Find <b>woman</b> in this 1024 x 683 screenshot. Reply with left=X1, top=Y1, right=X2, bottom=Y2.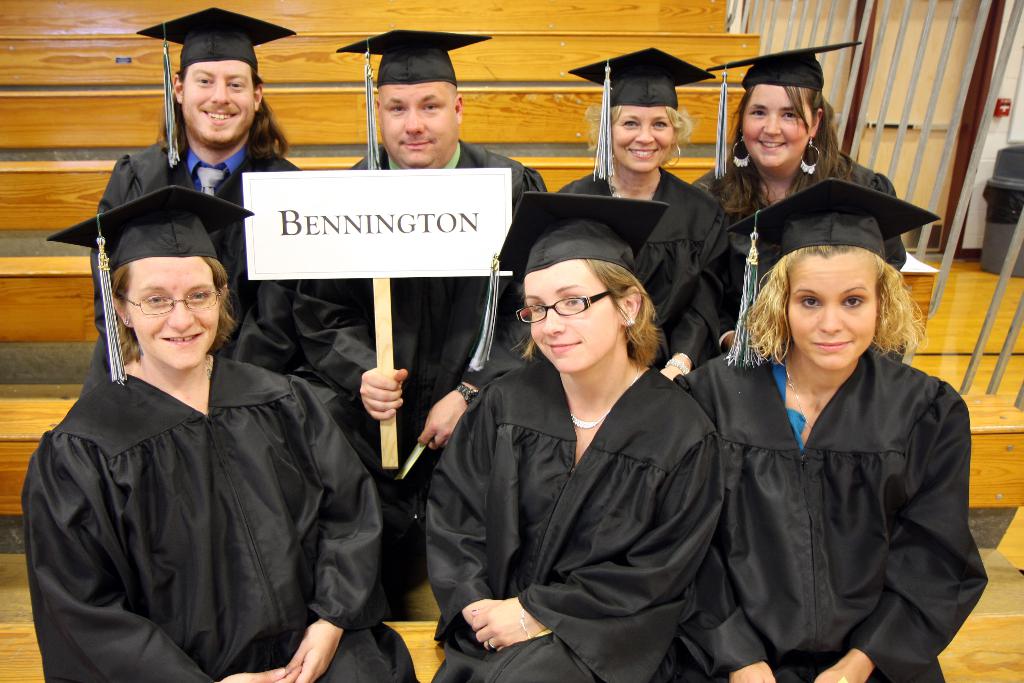
left=678, top=172, right=991, bottom=682.
